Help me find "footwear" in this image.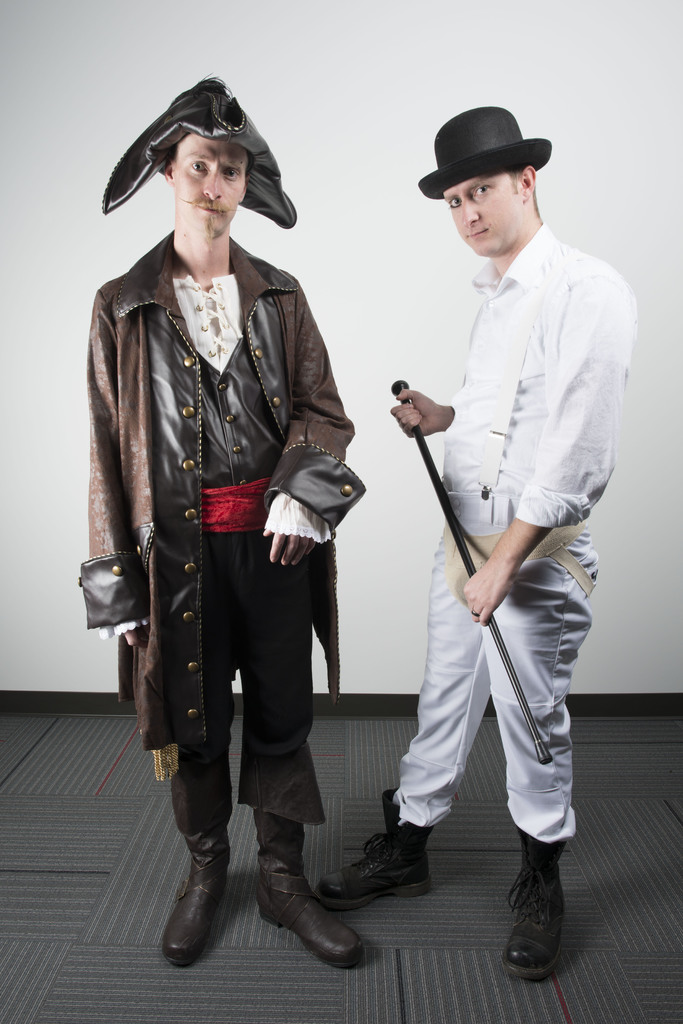
Found it: {"x1": 158, "y1": 829, "x2": 231, "y2": 963}.
